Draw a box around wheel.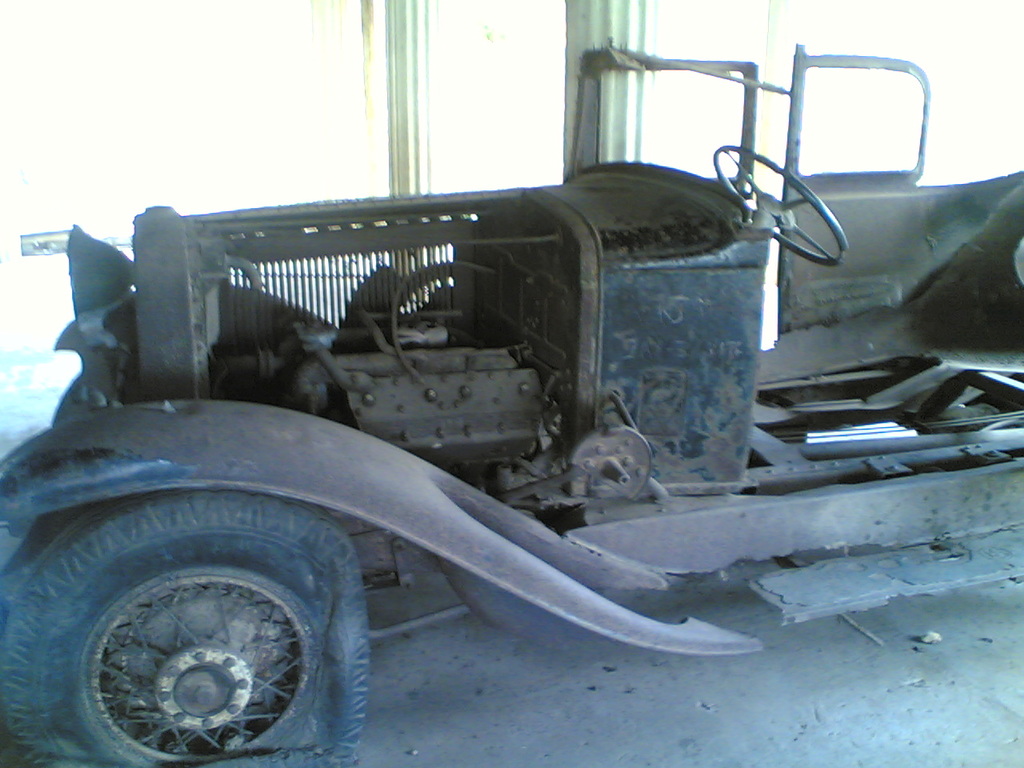
0 470 385 767.
